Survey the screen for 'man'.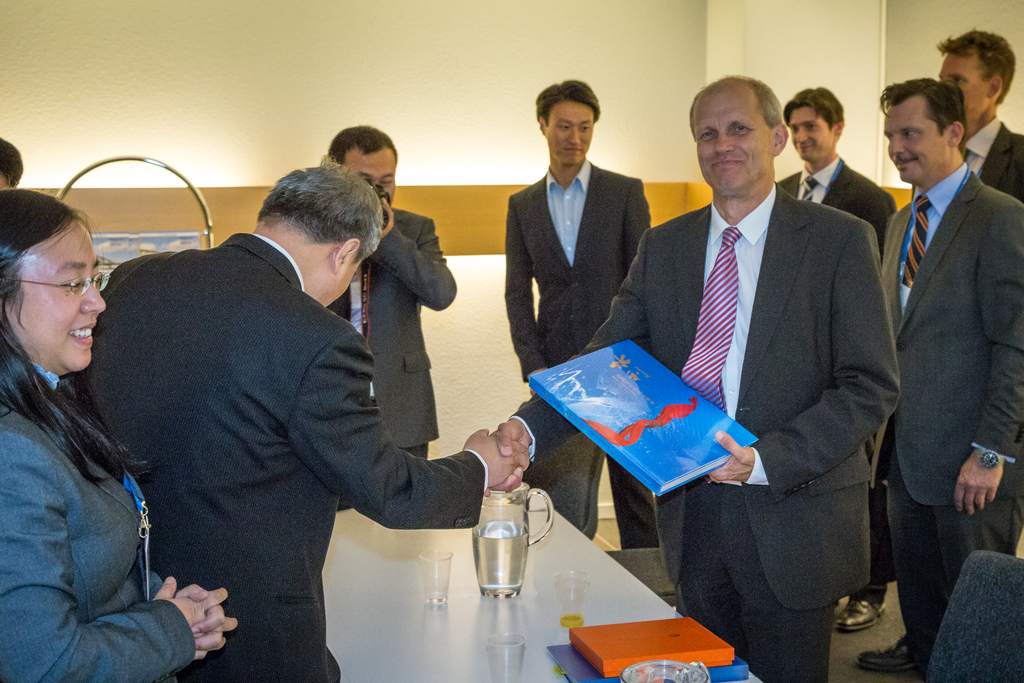
Survey found: select_region(869, 38, 1017, 624).
